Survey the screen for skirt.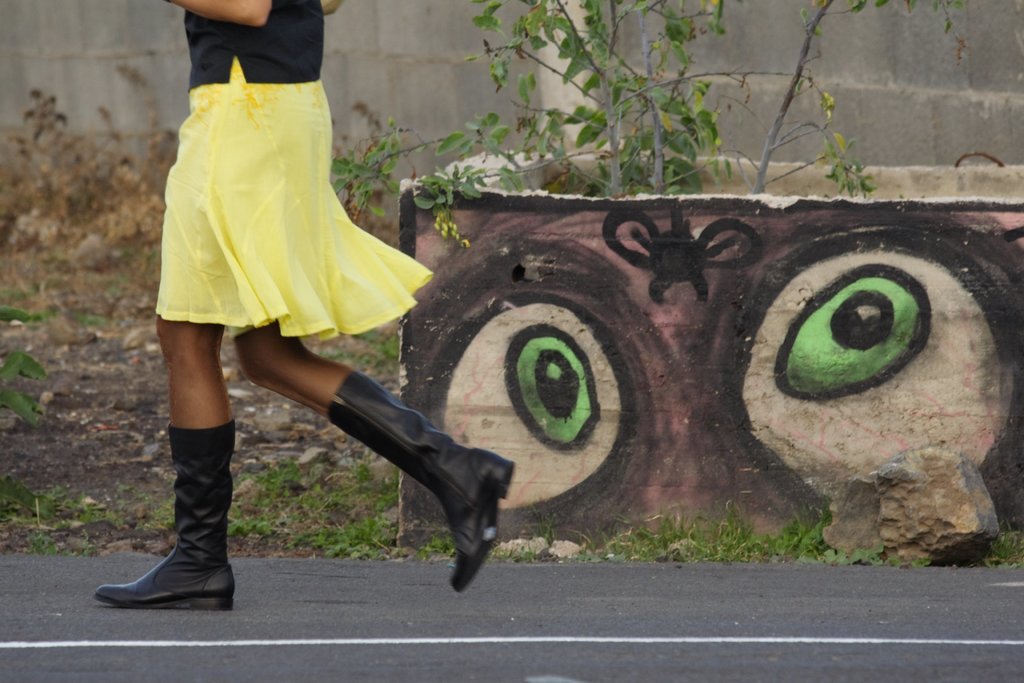
Survey found: pyautogui.locateOnScreen(156, 54, 436, 342).
